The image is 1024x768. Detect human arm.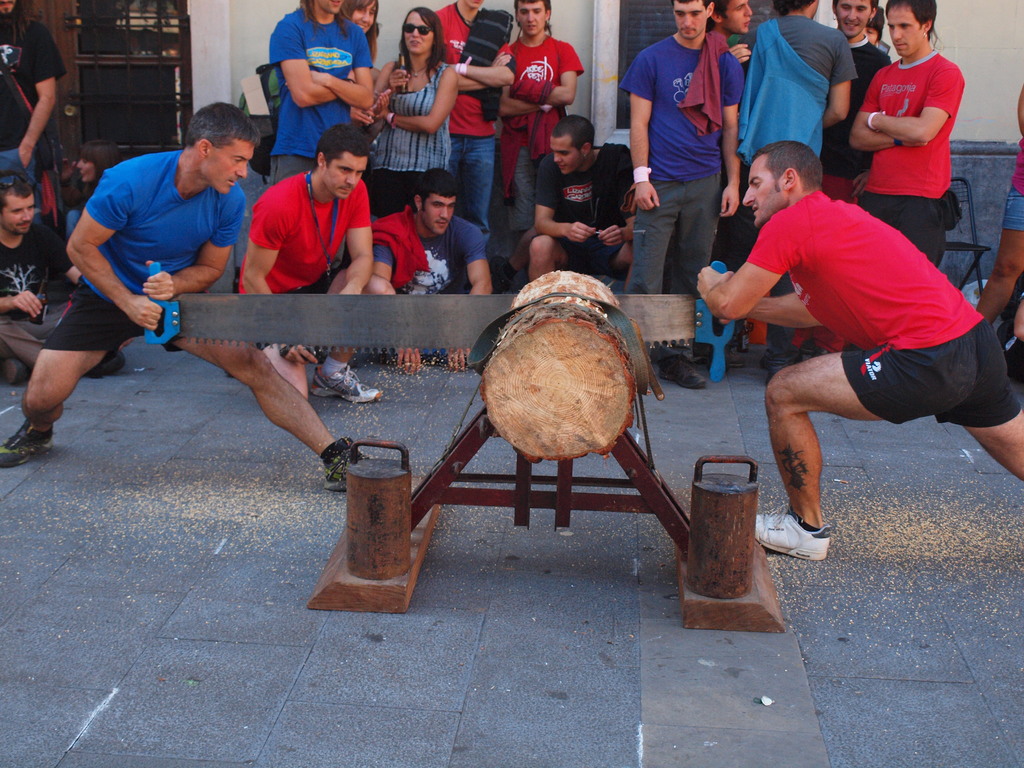
Detection: bbox(726, 49, 740, 212).
